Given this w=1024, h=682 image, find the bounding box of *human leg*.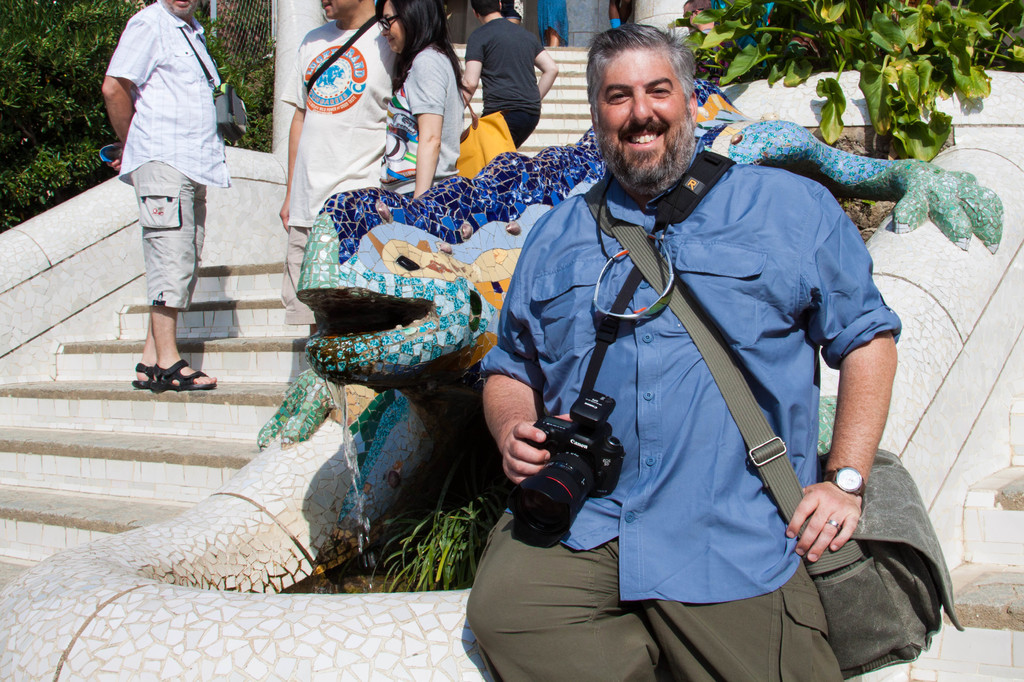
region(284, 219, 317, 335).
